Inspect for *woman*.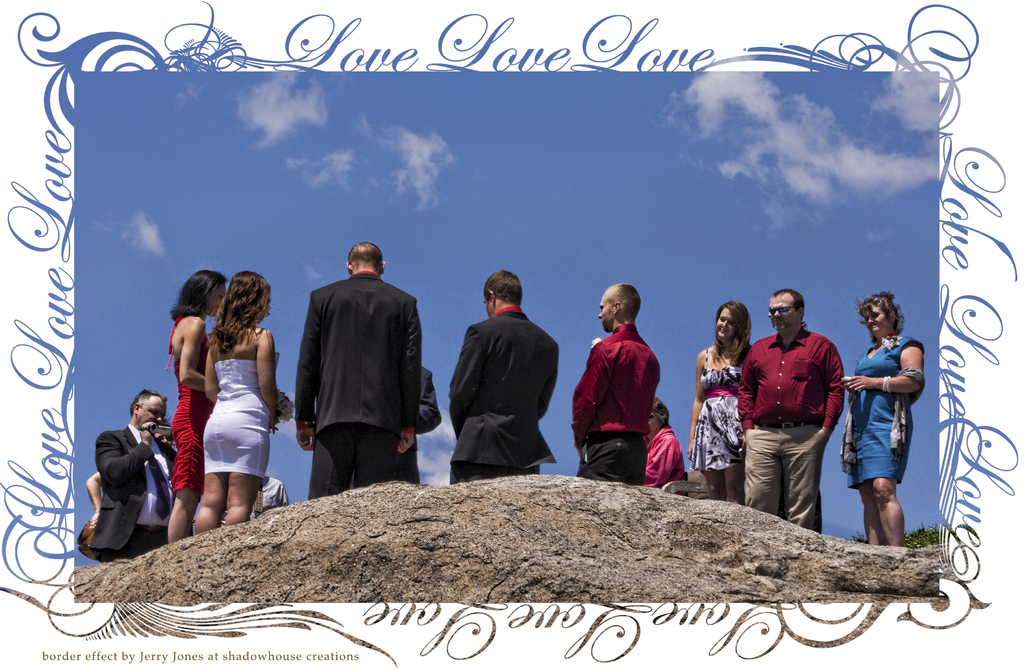
Inspection: <region>644, 396, 688, 499</region>.
